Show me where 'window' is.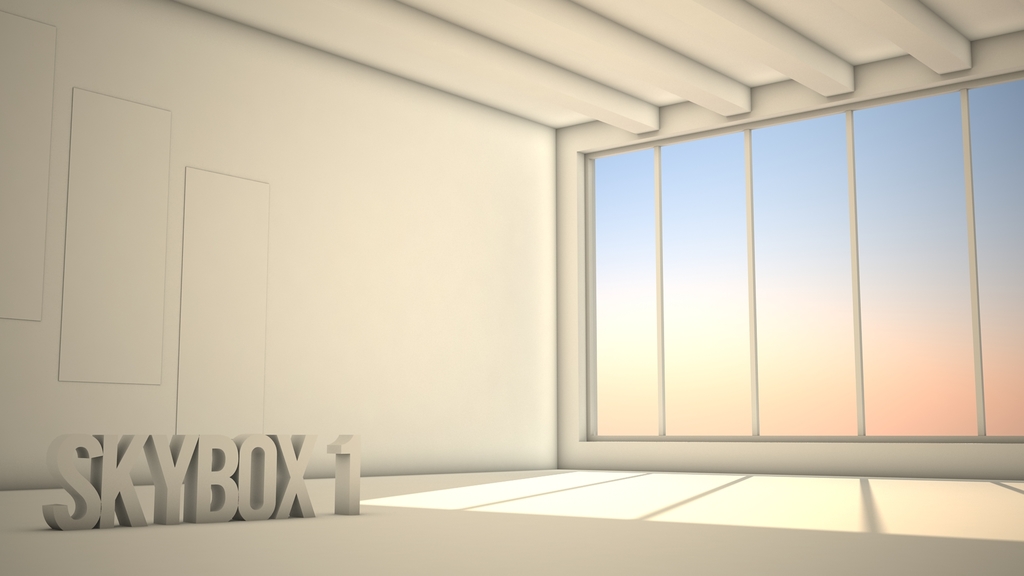
'window' is at bbox=[576, 71, 1023, 444].
